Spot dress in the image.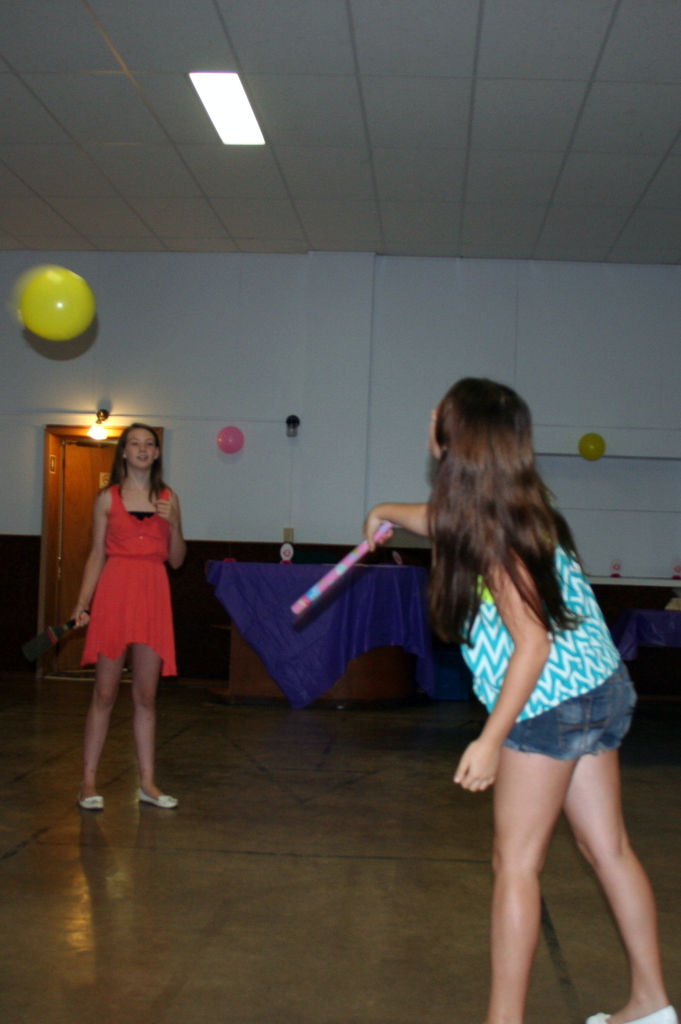
dress found at (80, 482, 177, 685).
